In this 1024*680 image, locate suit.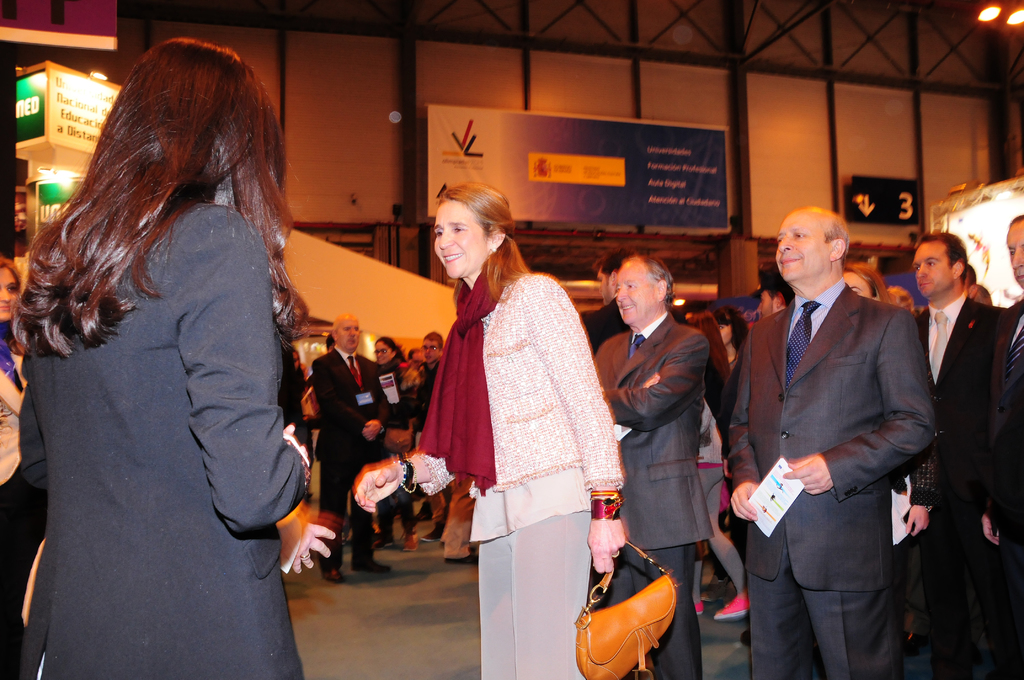
Bounding box: BBox(592, 307, 707, 679).
